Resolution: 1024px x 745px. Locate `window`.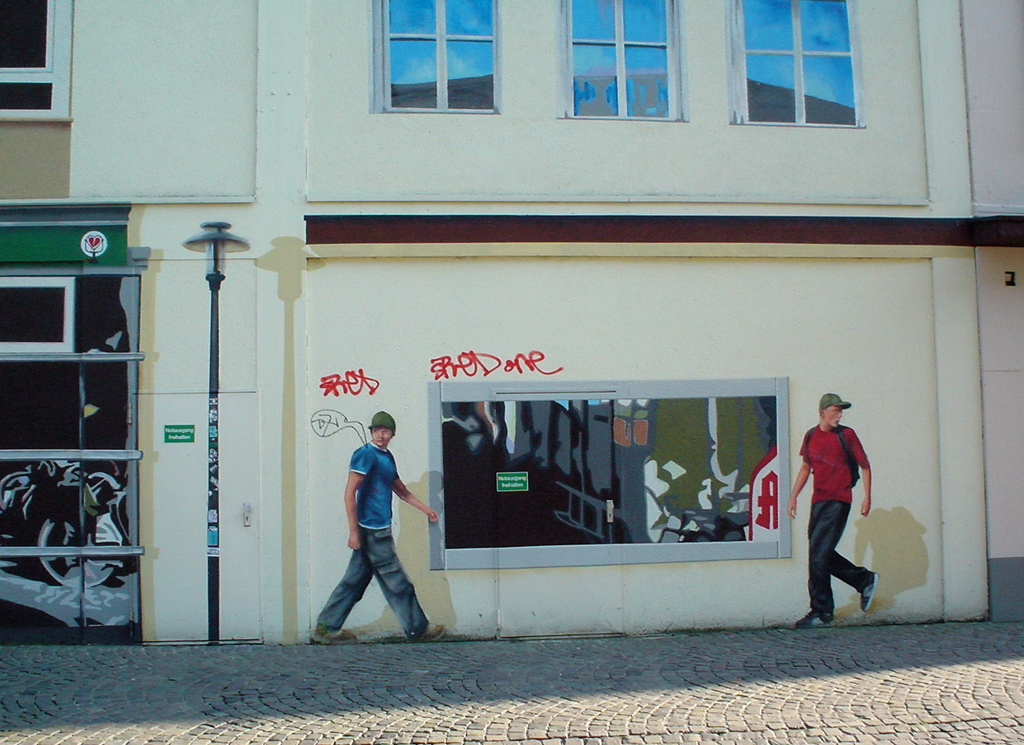
(728, 0, 864, 126).
